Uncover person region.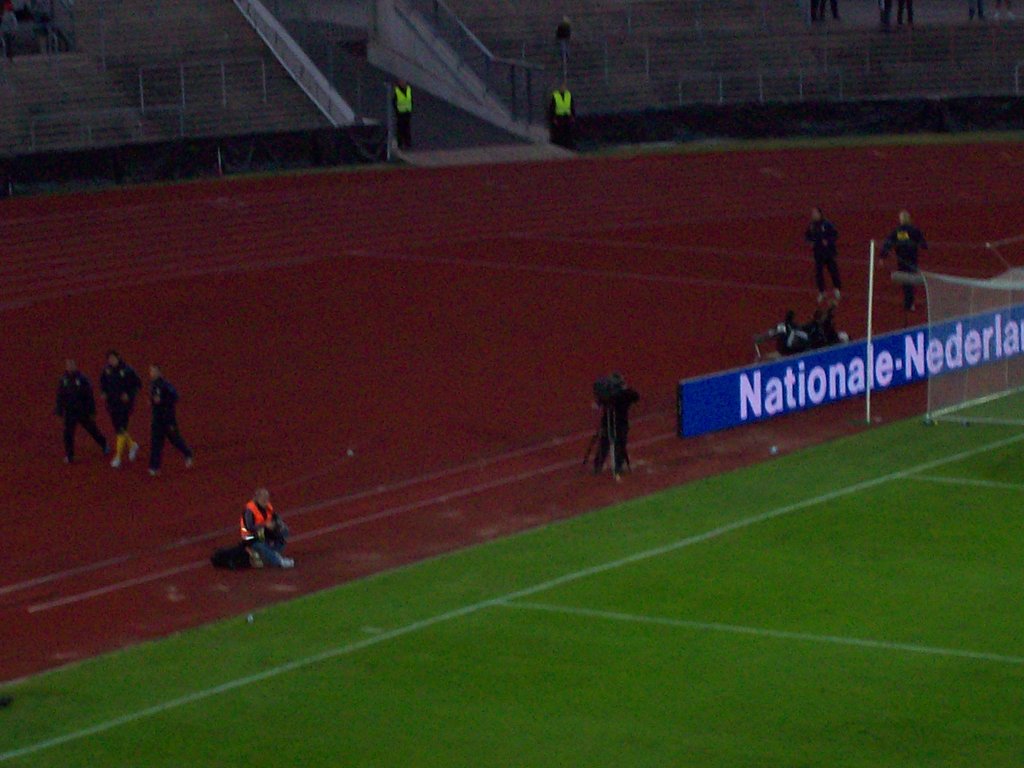
Uncovered: [left=223, top=484, right=285, bottom=577].
